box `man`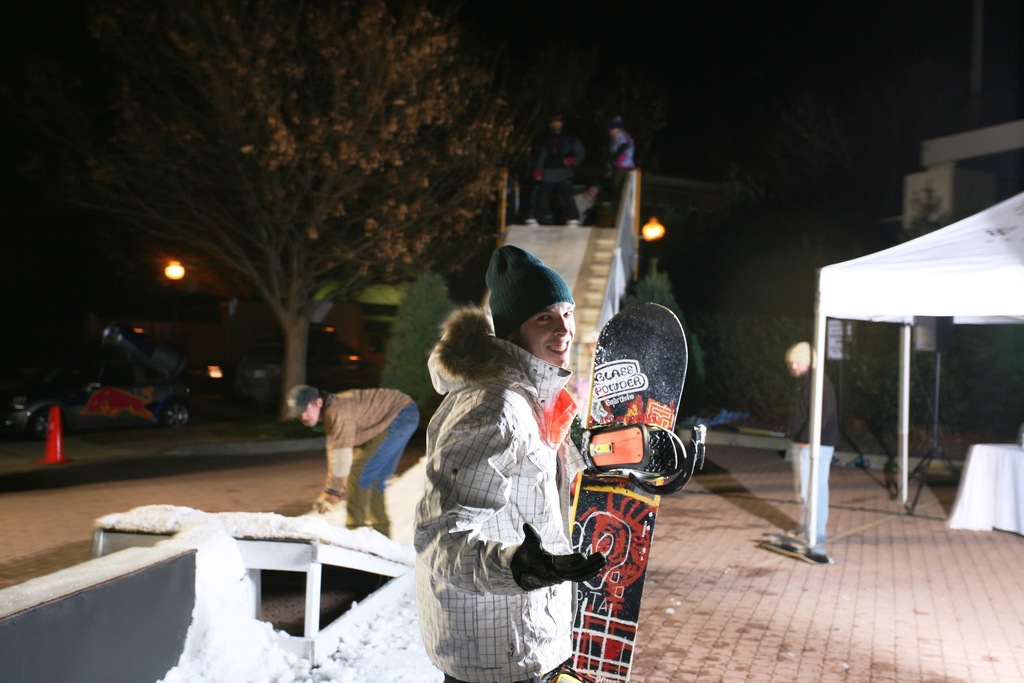
region(410, 240, 601, 682)
